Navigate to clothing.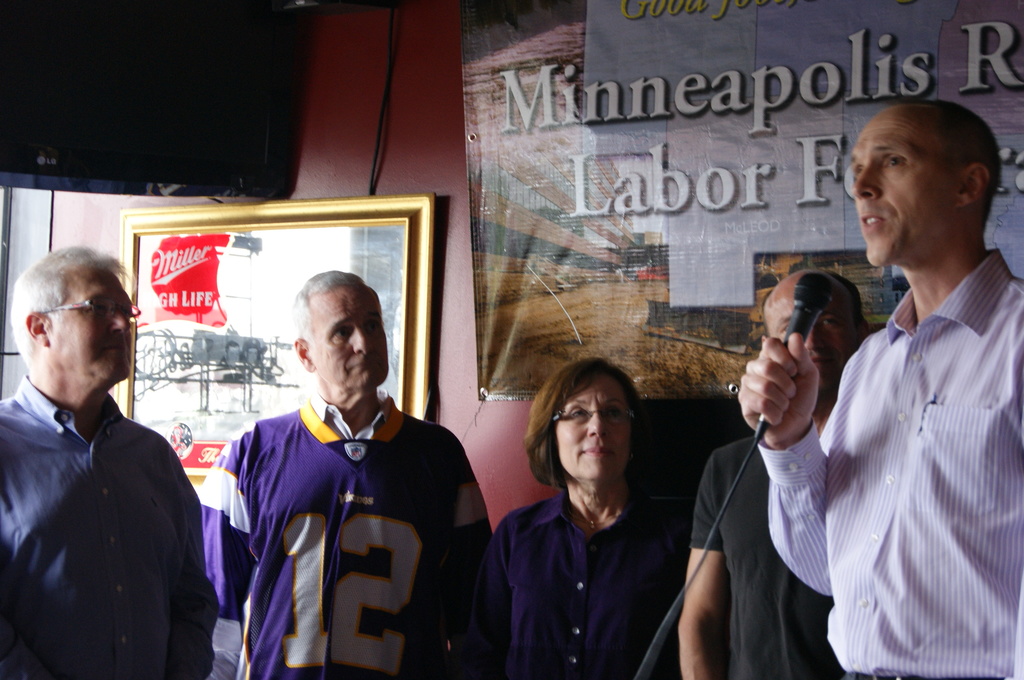
Navigation target: bbox=[202, 395, 497, 679].
